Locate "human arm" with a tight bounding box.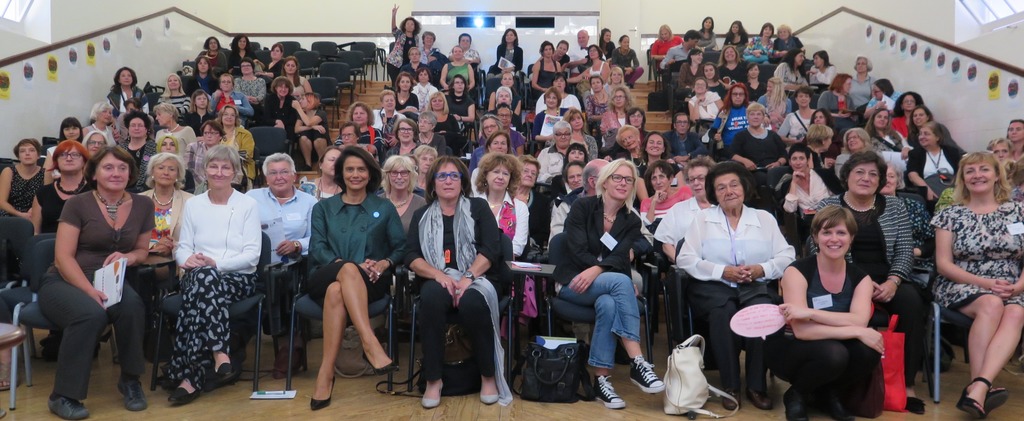
region(567, 67, 587, 85).
